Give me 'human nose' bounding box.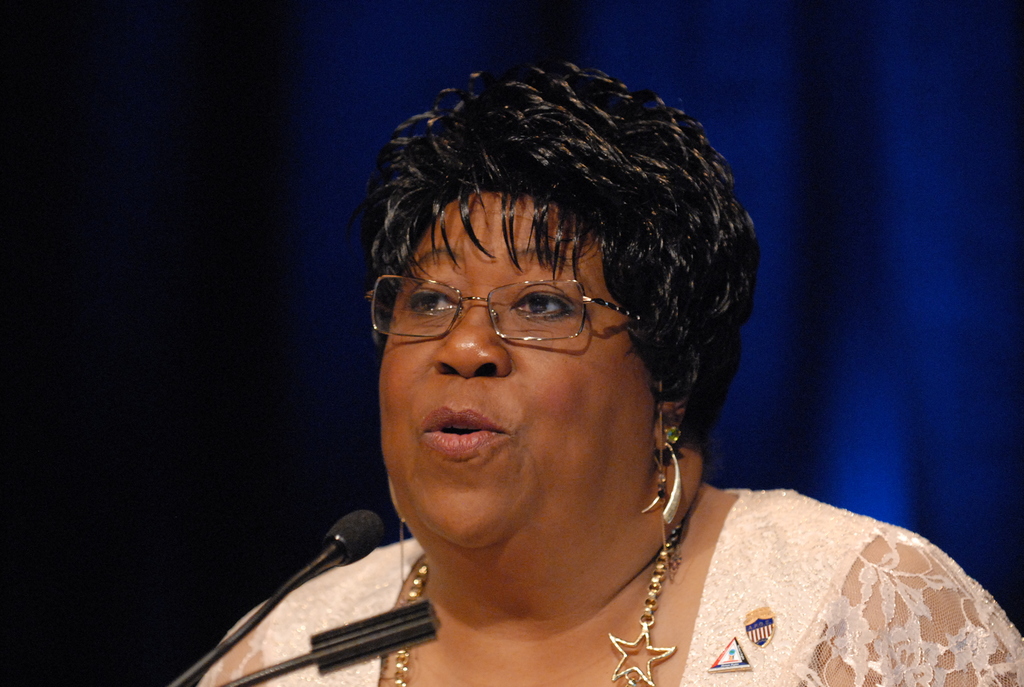
<bbox>432, 288, 506, 375</bbox>.
